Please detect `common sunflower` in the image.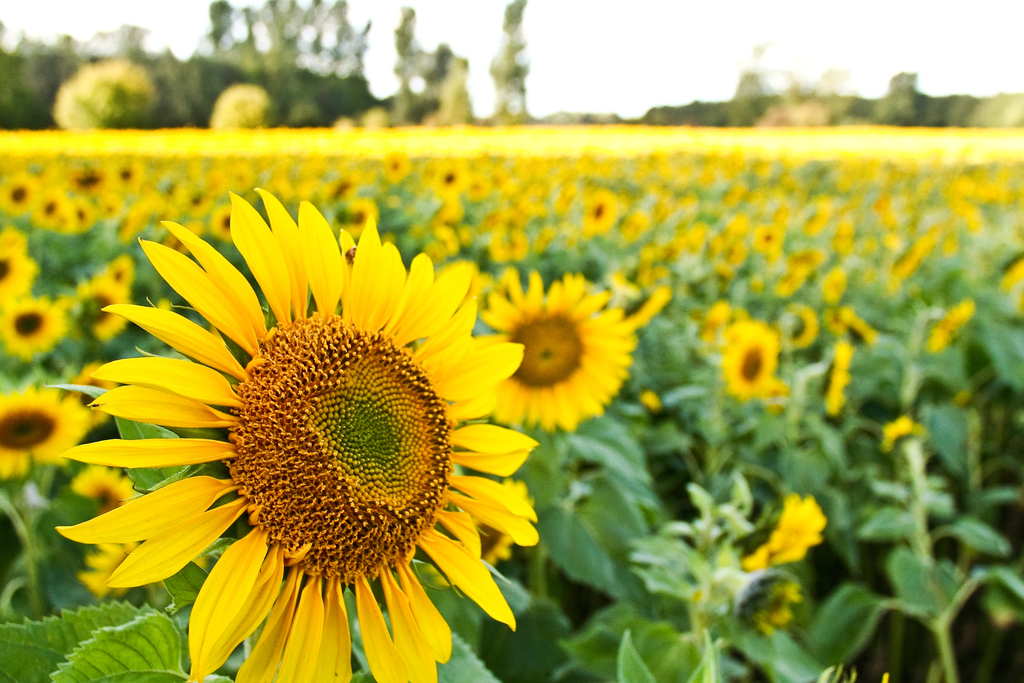
crop(0, 377, 88, 488).
